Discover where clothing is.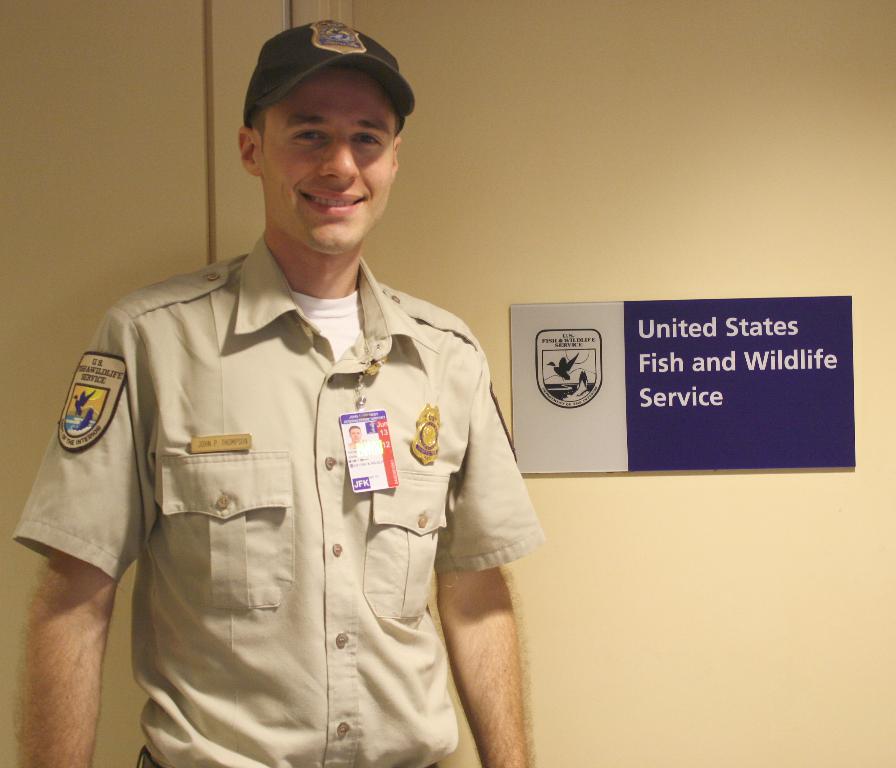
Discovered at <bbox>35, 234, 543, 743</bbox>.
